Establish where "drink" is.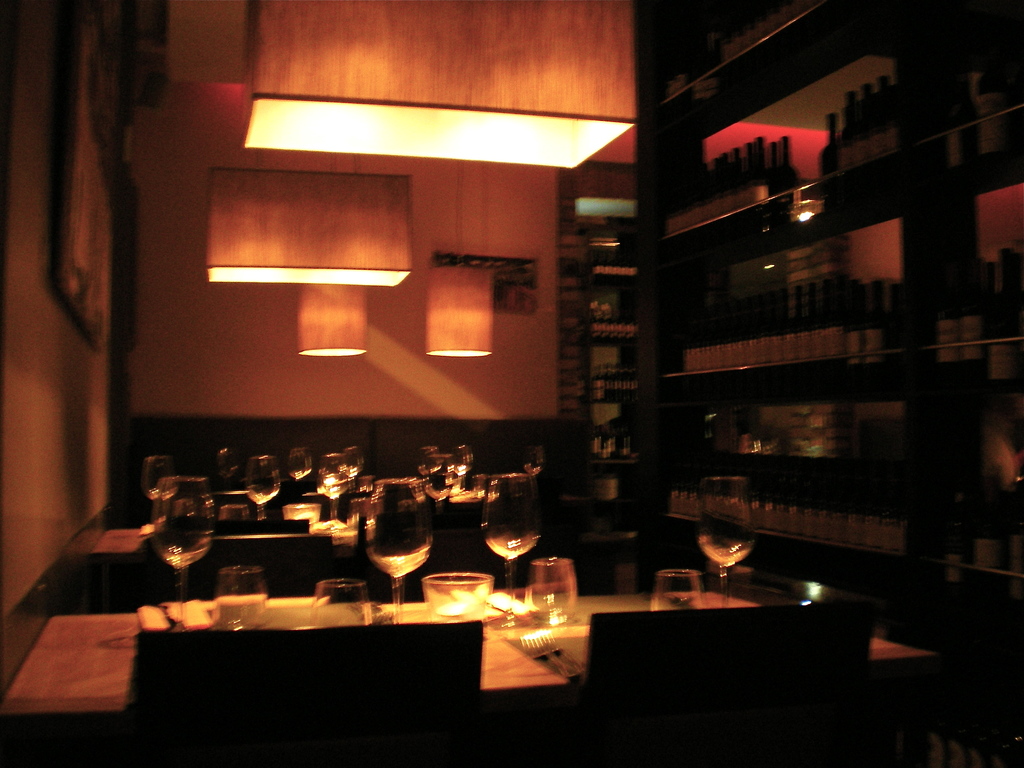
Established at l=144, t=486, r=178, b=506.
